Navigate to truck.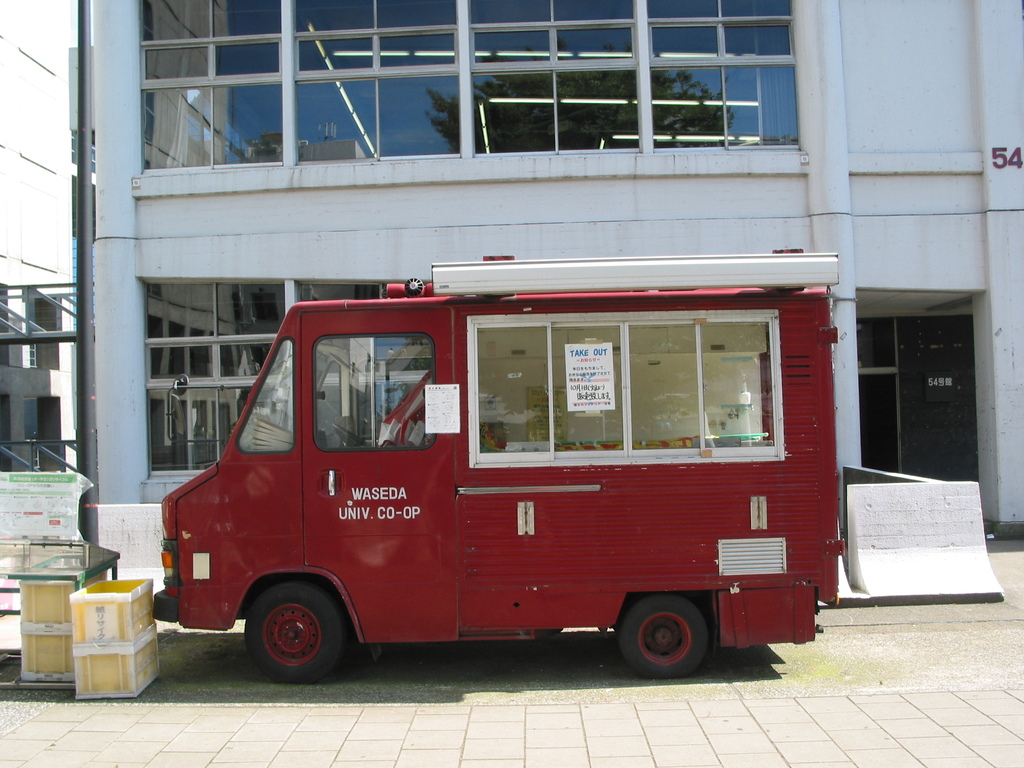
Navigation target: pyautogui.locateOnScreen(195, 258, 832, 717).
